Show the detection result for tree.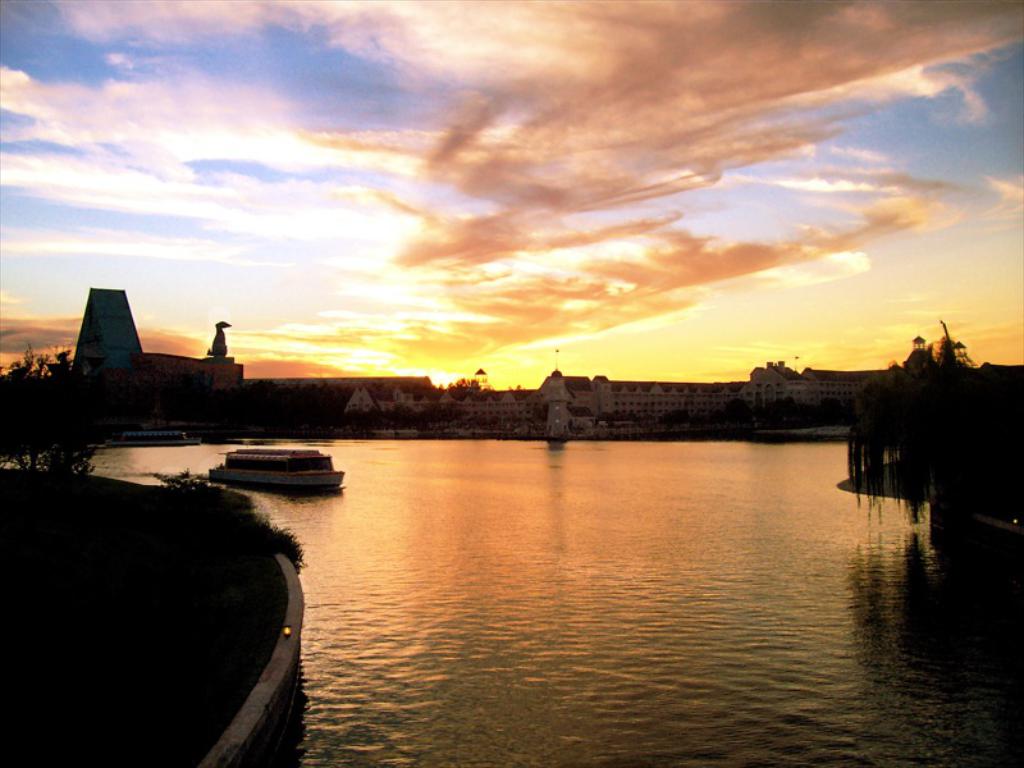
locate(0, 339, 150, 535).
